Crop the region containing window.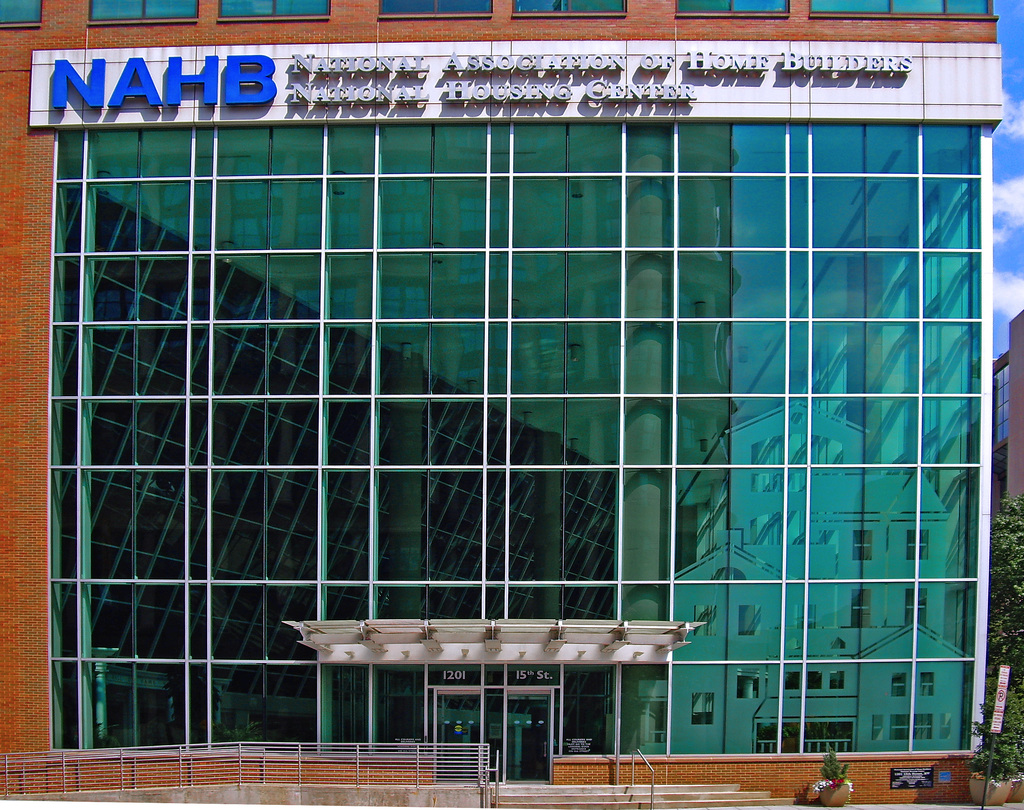
Crop region: bbox=(675, 0, 793, 15).
